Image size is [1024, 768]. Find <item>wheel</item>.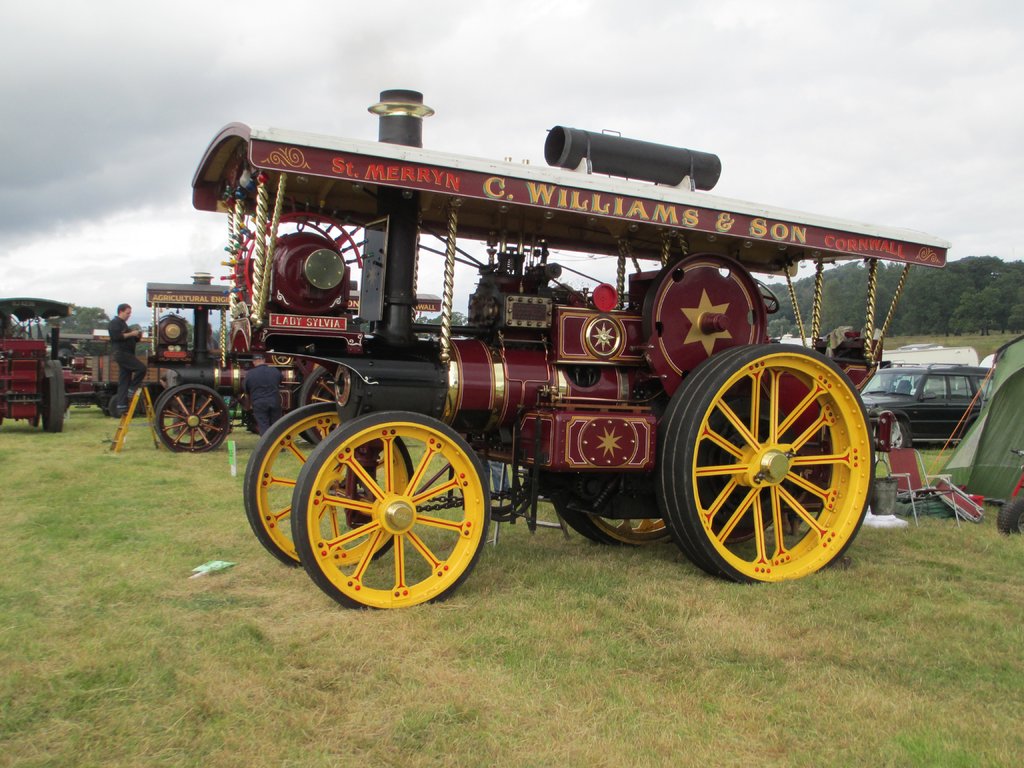
locate(661, 344, 872, 584).
